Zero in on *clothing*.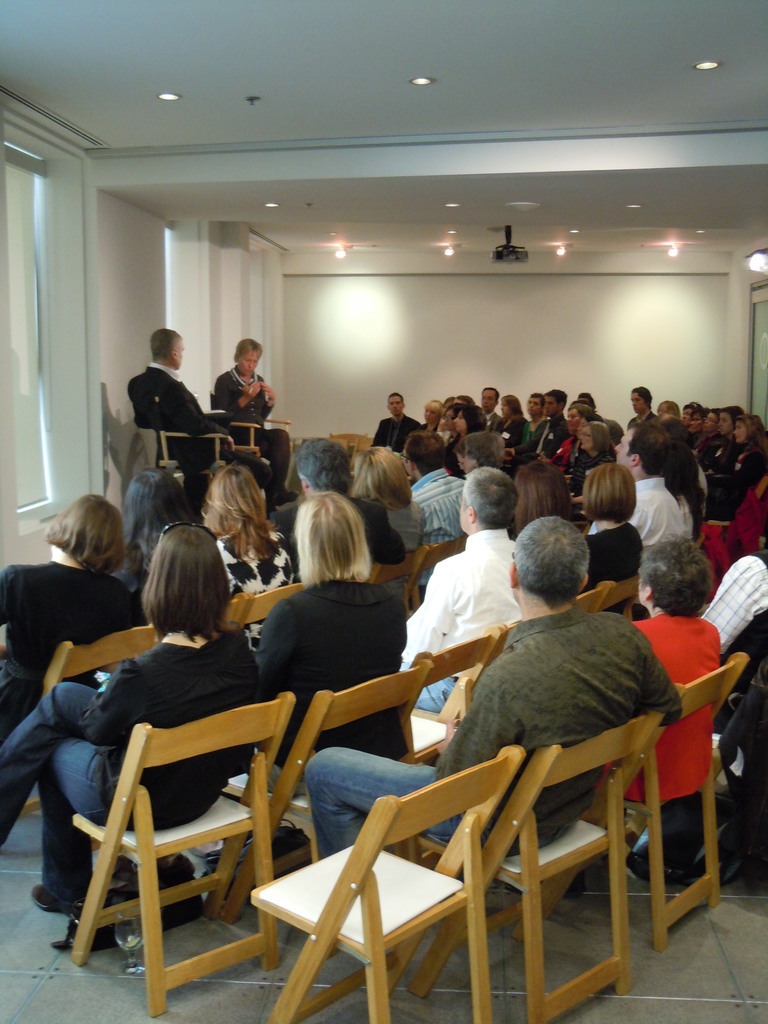
Zeroed in: BBox(1, 557, 154, 729).
